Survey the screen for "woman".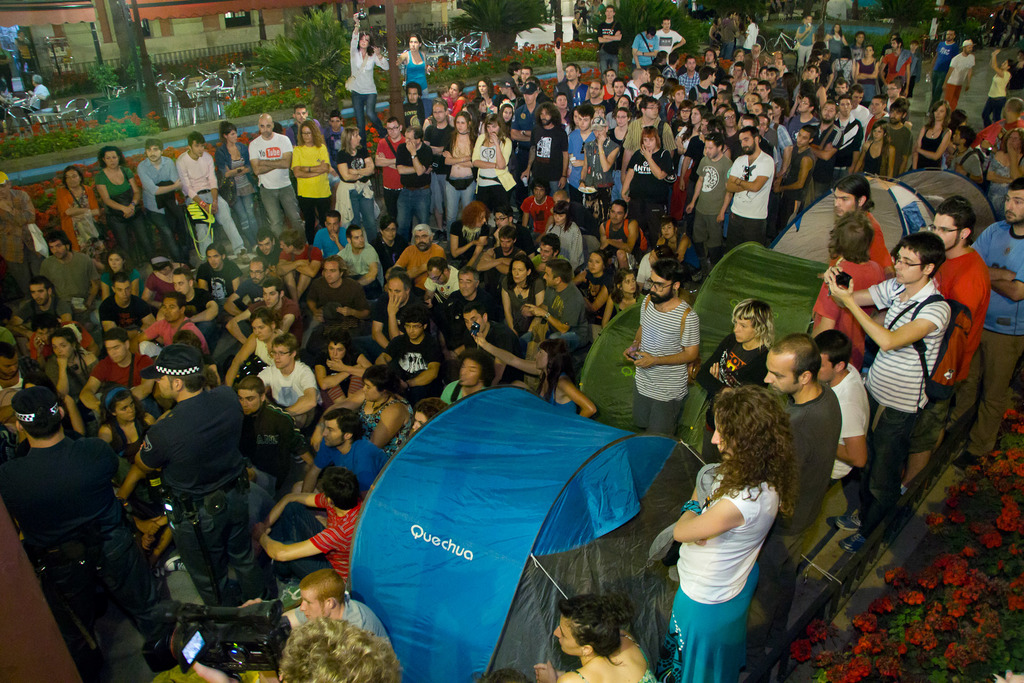
Survey found: bbox=[51, 332, 94, 417].
